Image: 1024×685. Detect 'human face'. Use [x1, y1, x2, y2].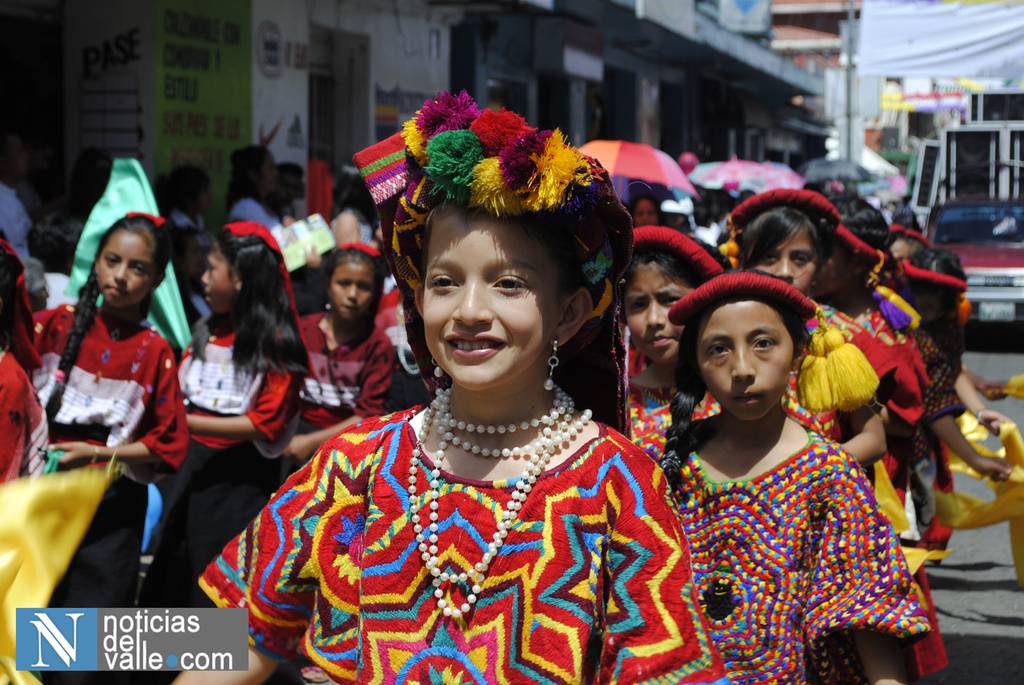
[199, 258, 238, 308].
